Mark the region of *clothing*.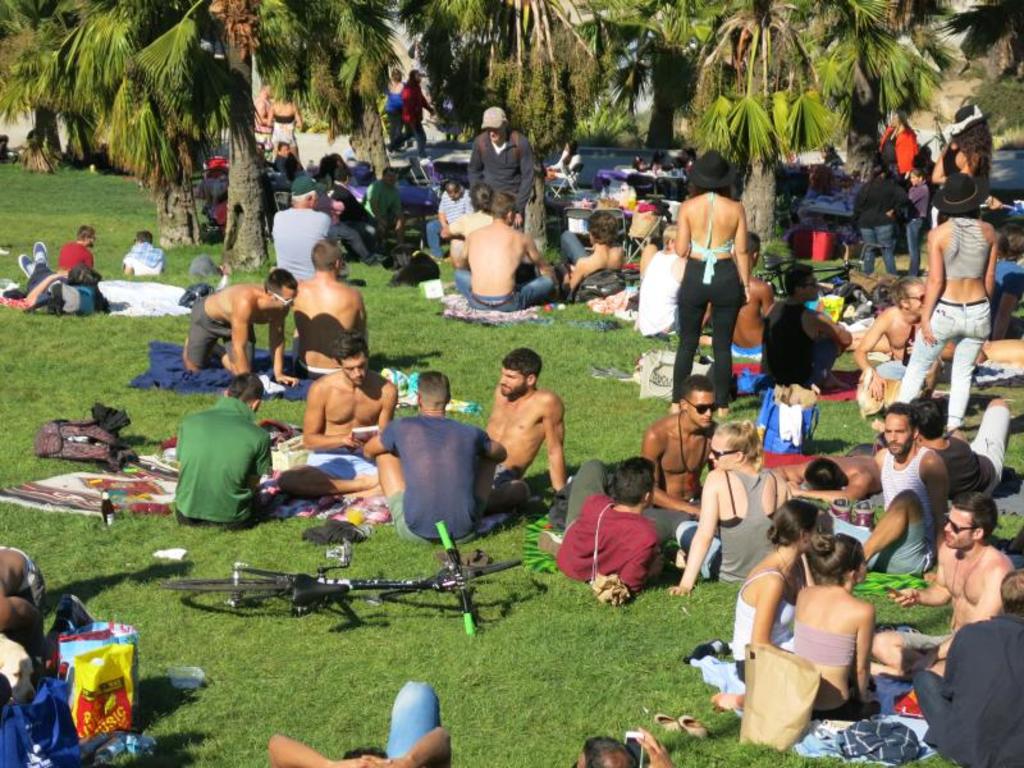
Region: bbox=[390, 78, 430, 160].
